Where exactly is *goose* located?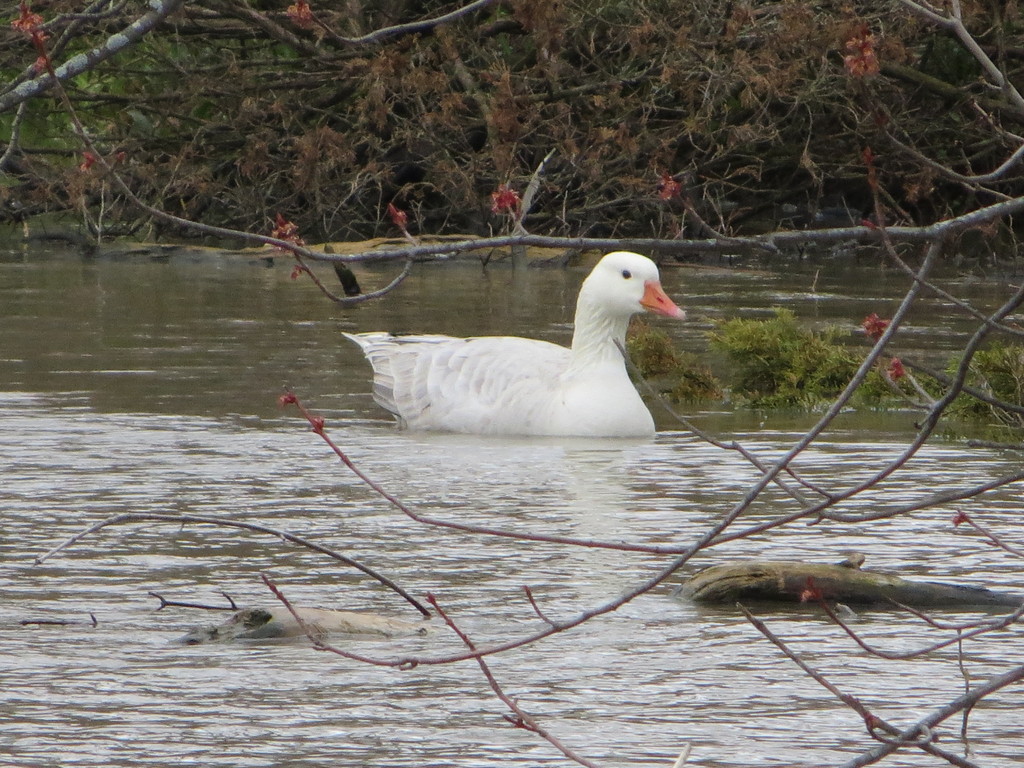
Its bounding box is bbox=[337, 248, 685, 436].
